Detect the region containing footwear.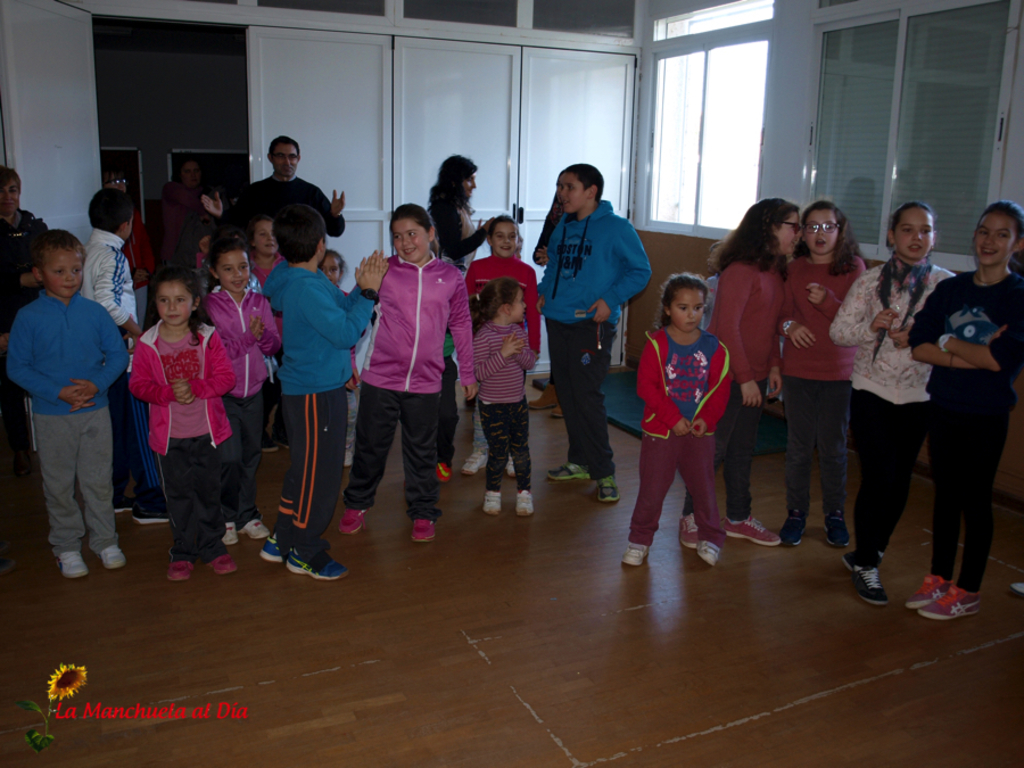
(left=504, top=454, right=518, bottom=479).
